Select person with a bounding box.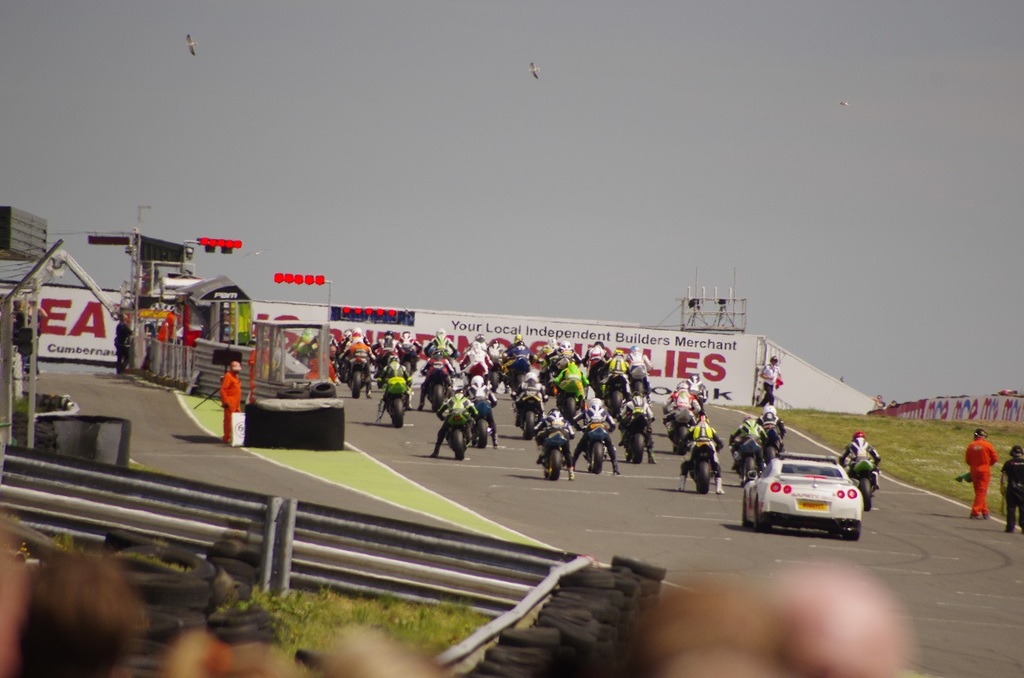
x1=620, y1=393, x2=656, y2=462.
